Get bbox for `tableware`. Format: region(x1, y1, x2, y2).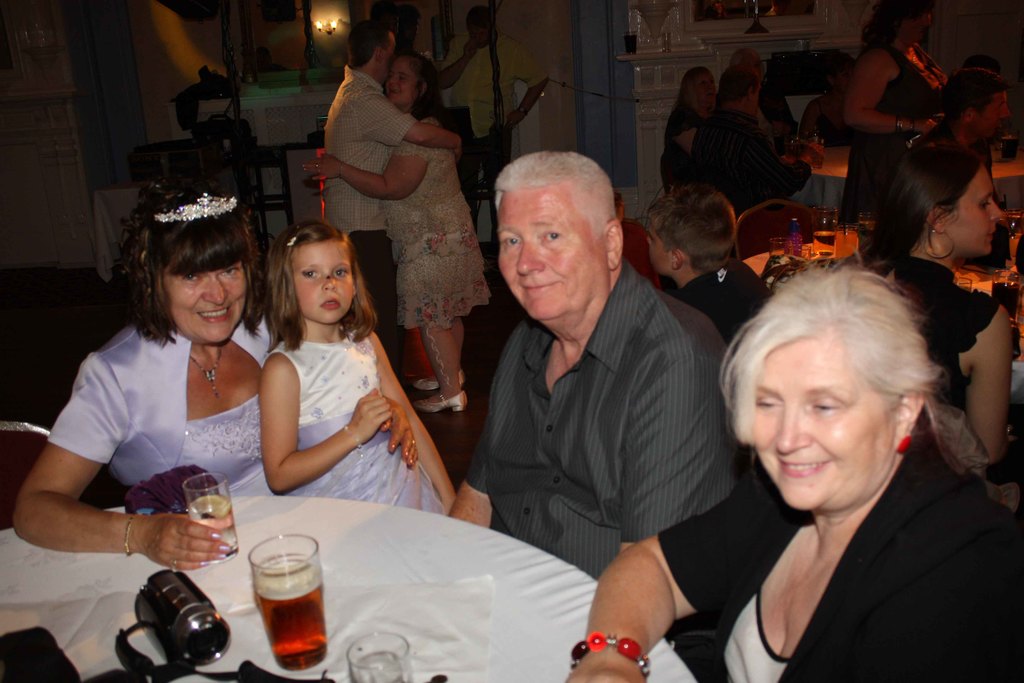
region(182, 469, 241, 567).
